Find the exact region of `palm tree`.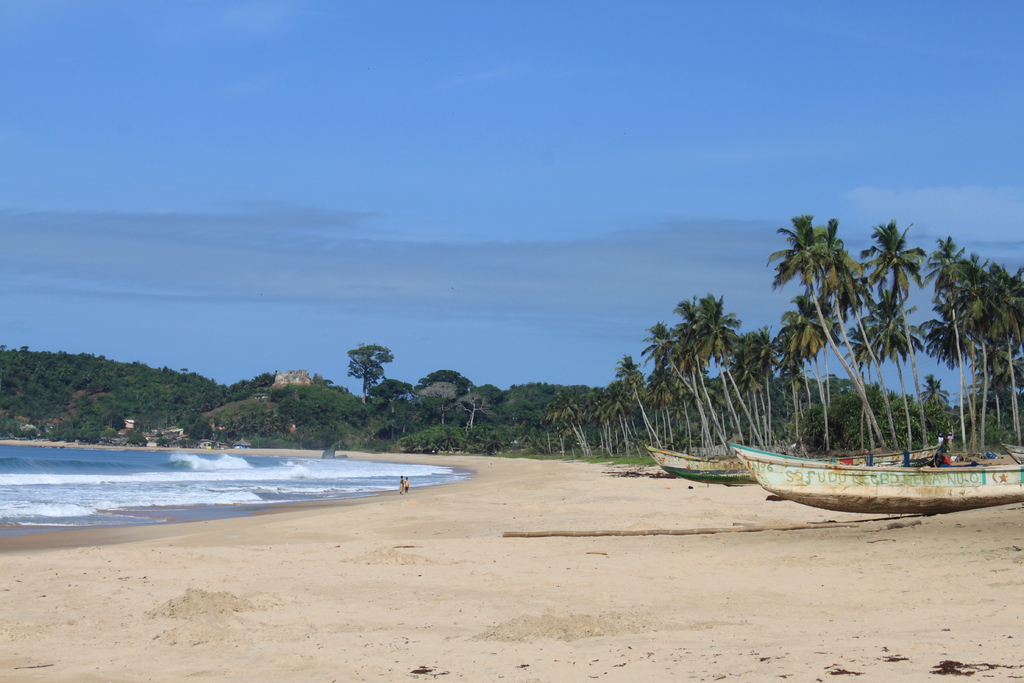
Exact region: bbox(634, 323, 666, 447).
